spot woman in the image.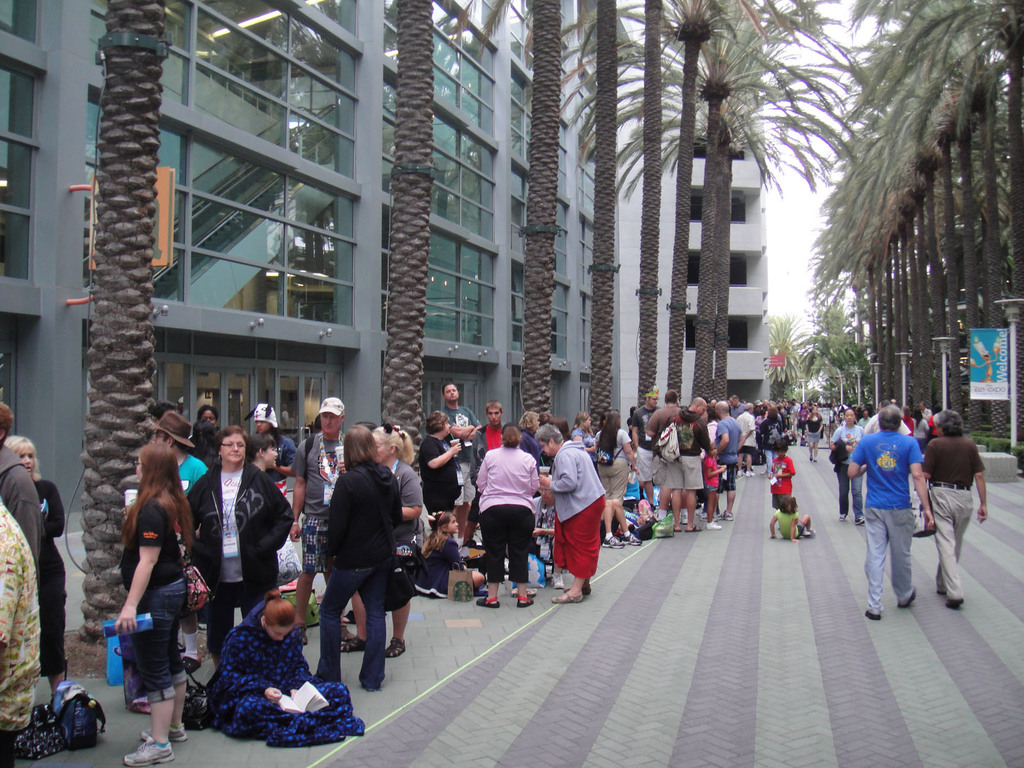
woman found at [115,439,207,758].
